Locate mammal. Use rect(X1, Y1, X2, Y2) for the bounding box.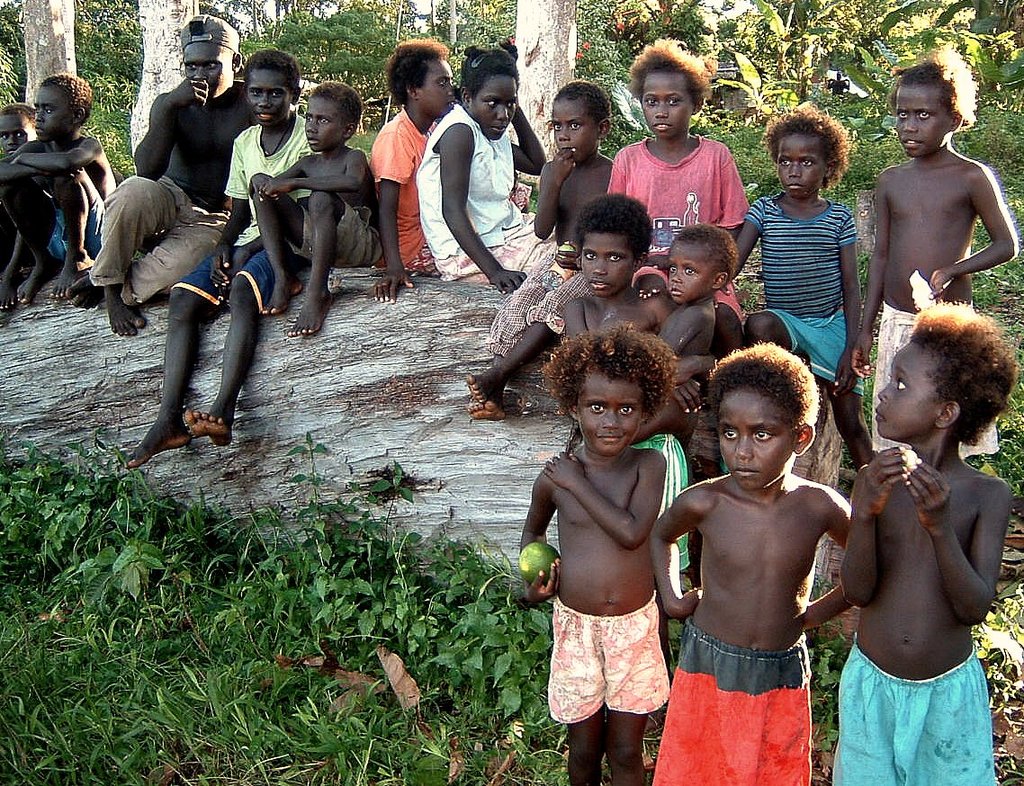
rect(648, 219, 737, 360).
